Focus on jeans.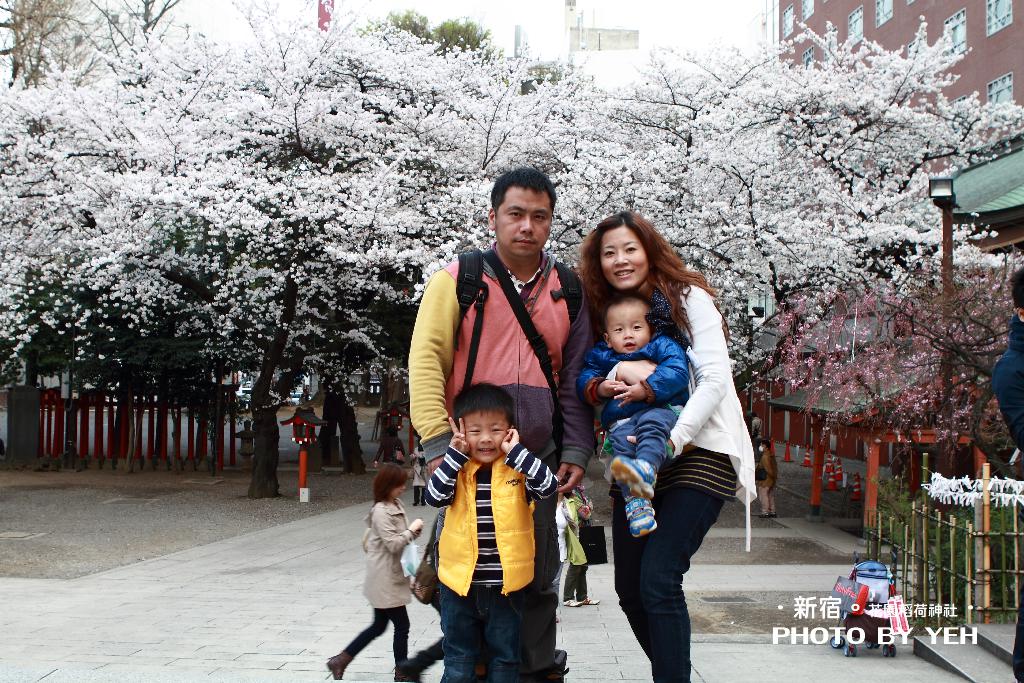
Focused at {"left": 565, "top": 566, "right": 591, "bottom": 598}.
